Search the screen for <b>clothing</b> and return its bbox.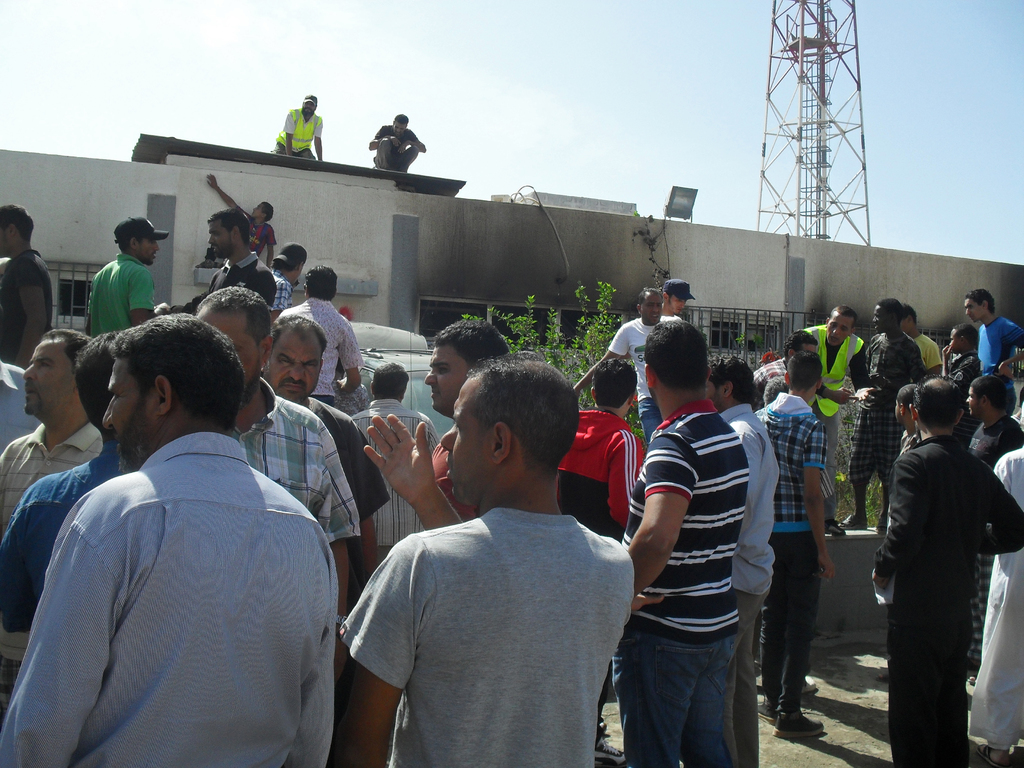
Found: [left=344, top=460, right=632, bottom=760].
